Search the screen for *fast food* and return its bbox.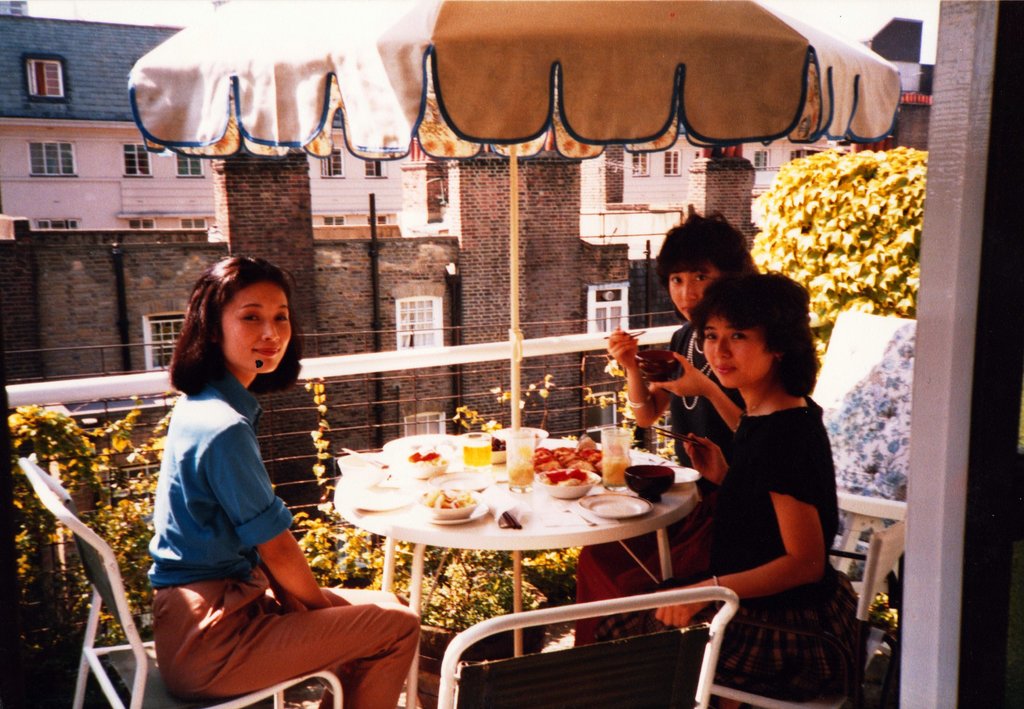
Found: 541, 466, 590, 487.
